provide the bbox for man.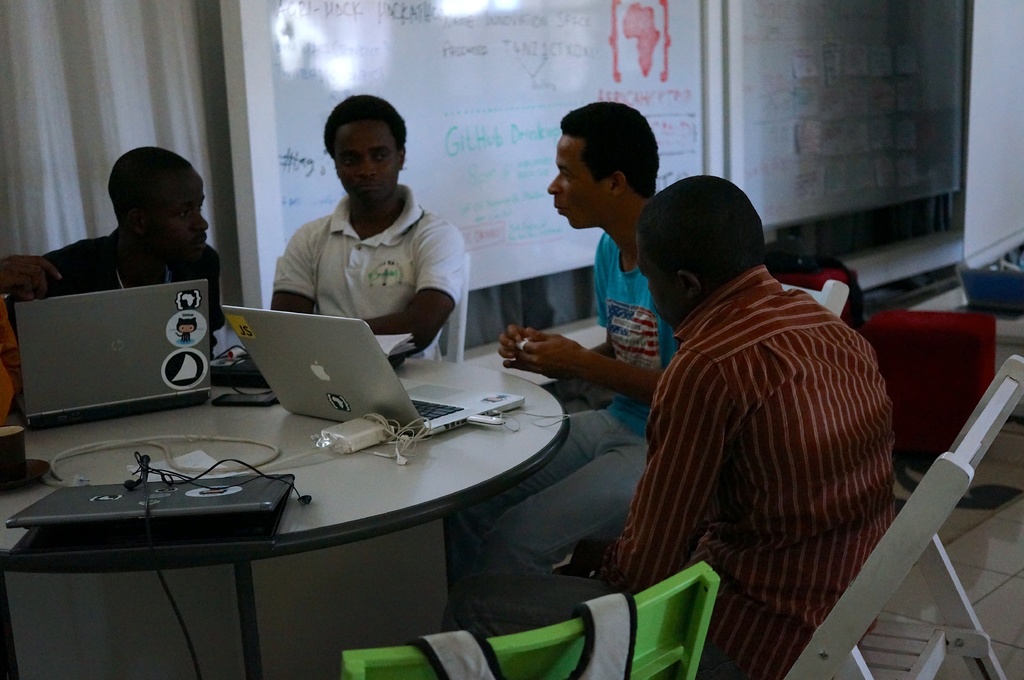
detection(0, 148, 224, 369).
